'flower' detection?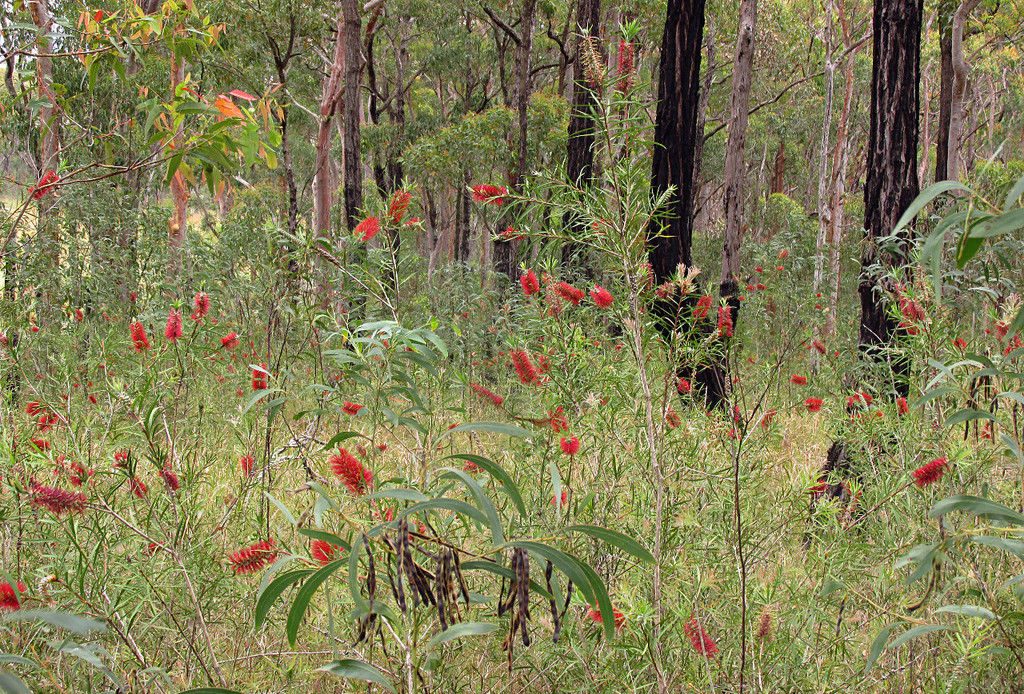
541/404/582/457
